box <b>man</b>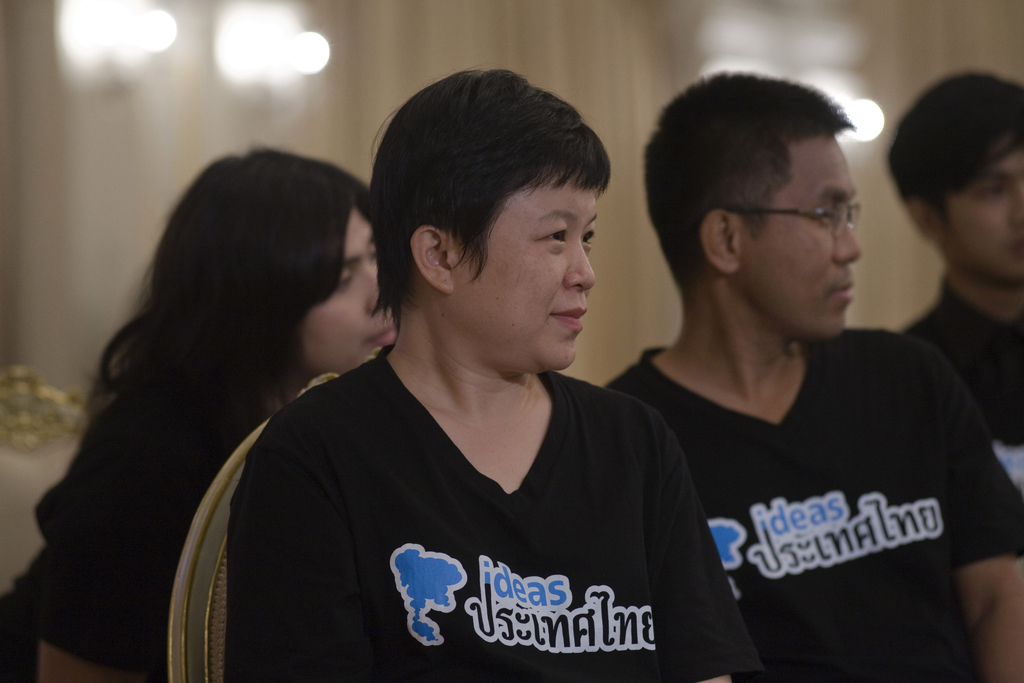
bbox=[589, 67, 1023, 682]
